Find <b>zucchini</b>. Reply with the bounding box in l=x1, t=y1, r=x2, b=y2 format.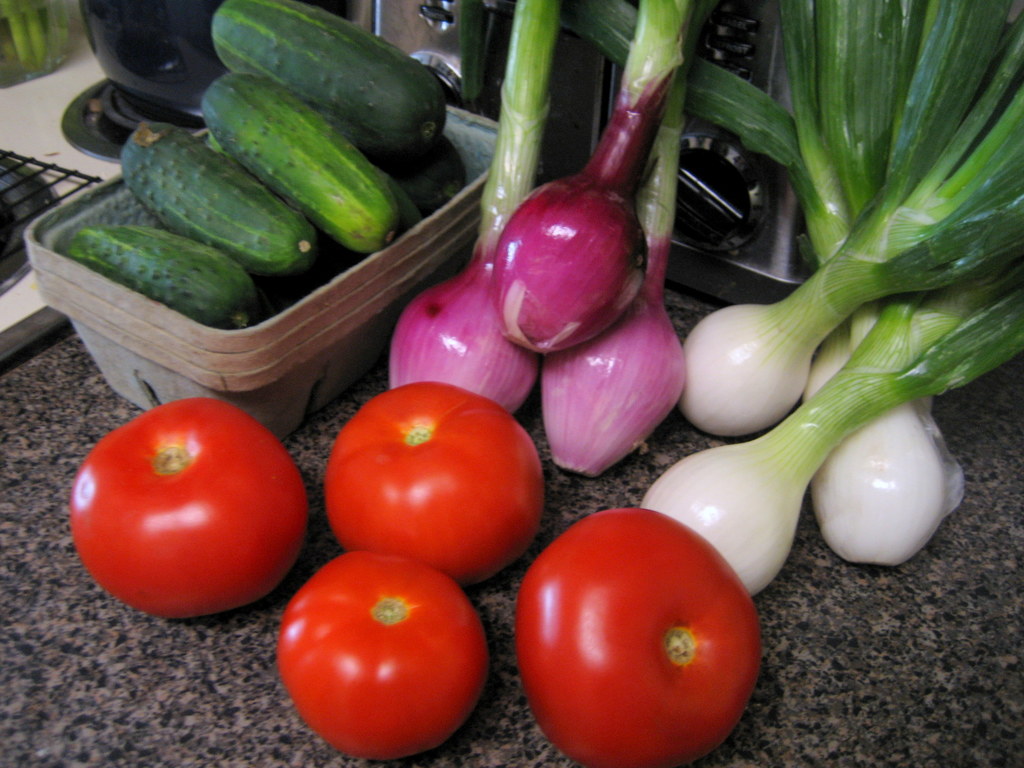
l=204, t=0, r=448, b=157.
